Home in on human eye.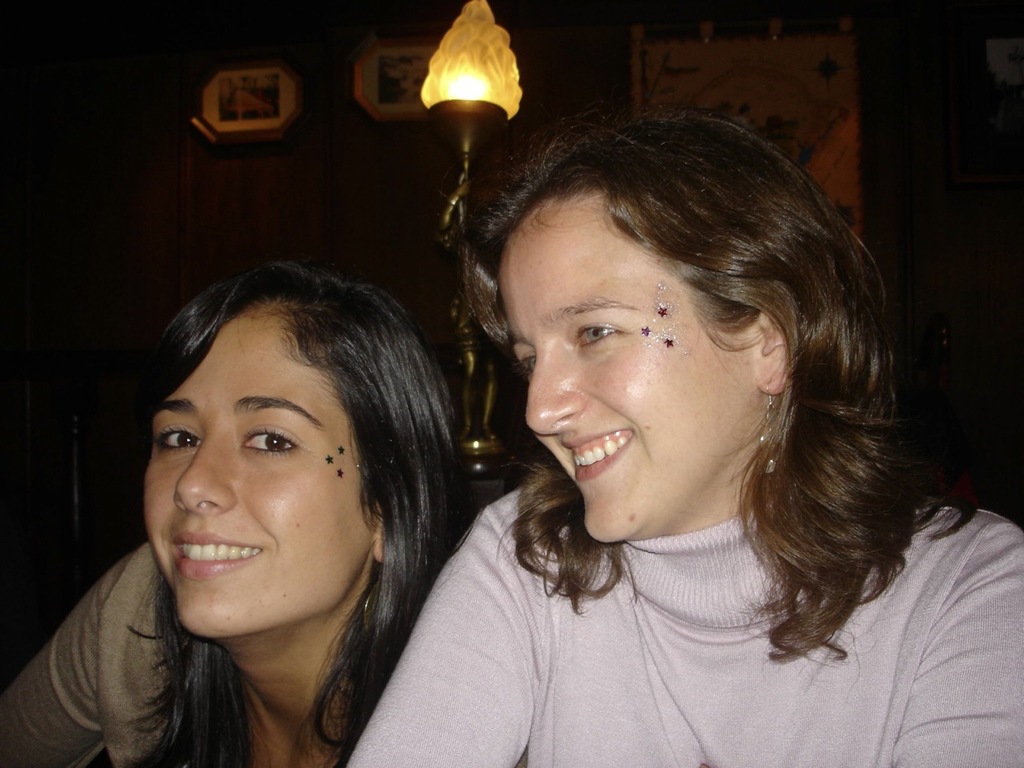
Homed in at {"left": 233, "top": 415, "right": 306, "bottom": 461}.
